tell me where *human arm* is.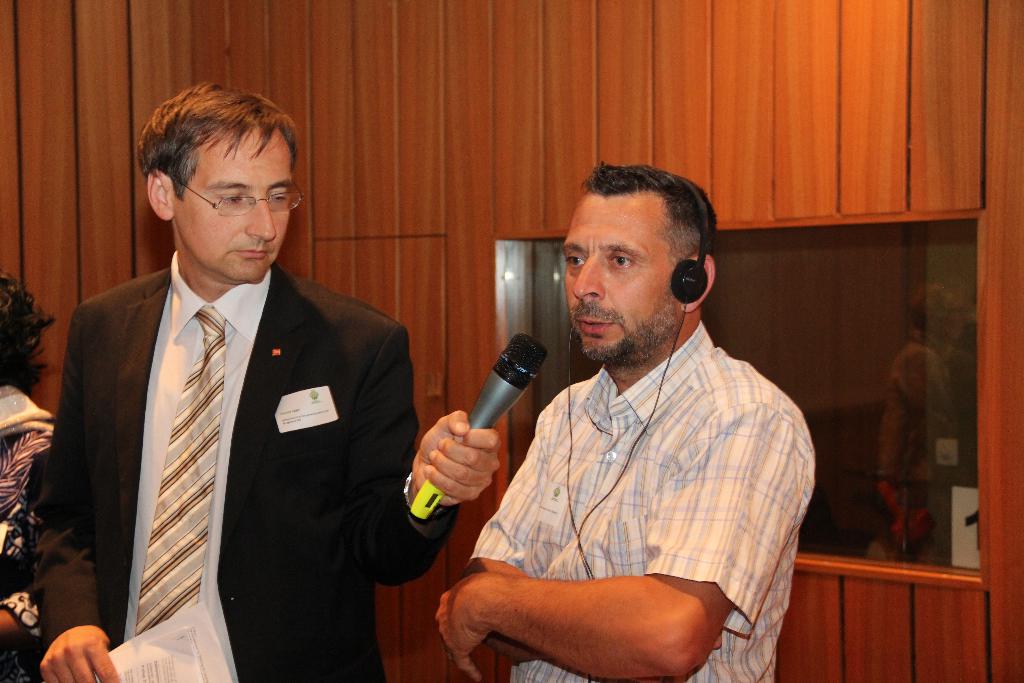
*human arm* is at BBox(427, 420, 790, 661).
